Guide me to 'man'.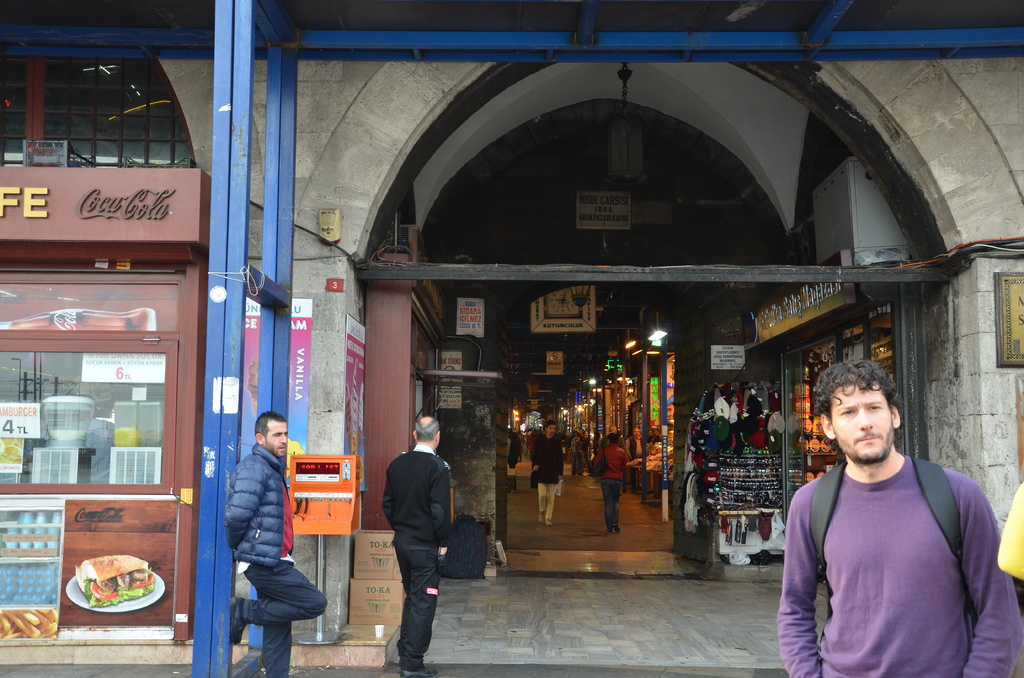
Guidance: region(768, 365, 1005, 671).
